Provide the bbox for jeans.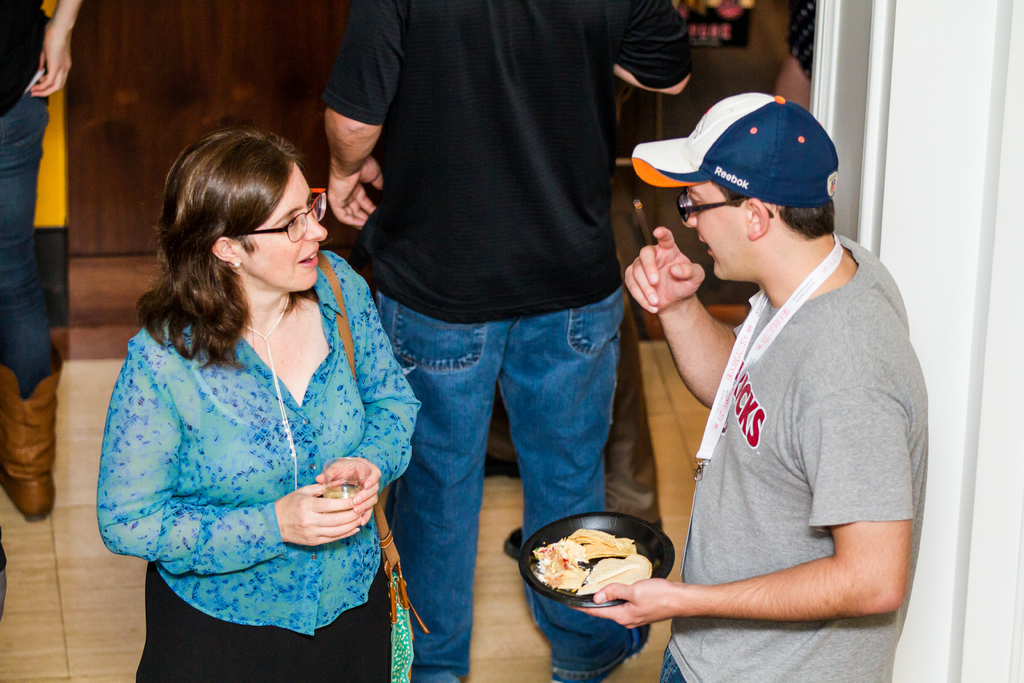
<bbox>0, 72, 56, 395</bbox>.
